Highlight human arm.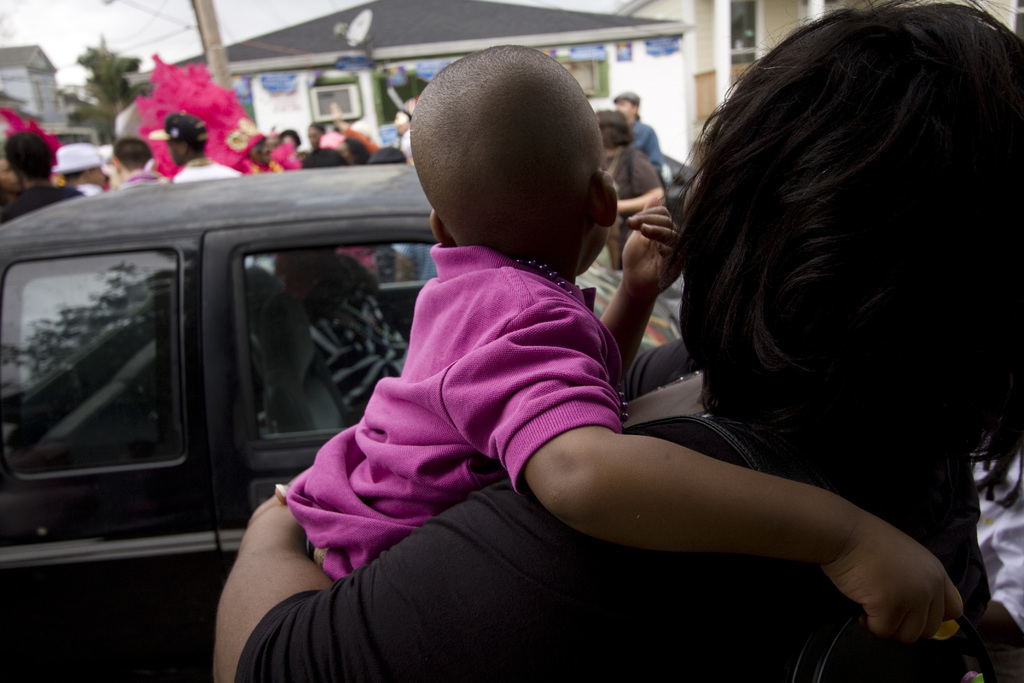
Highlighted region: <box>198,446,666,682</box>.
